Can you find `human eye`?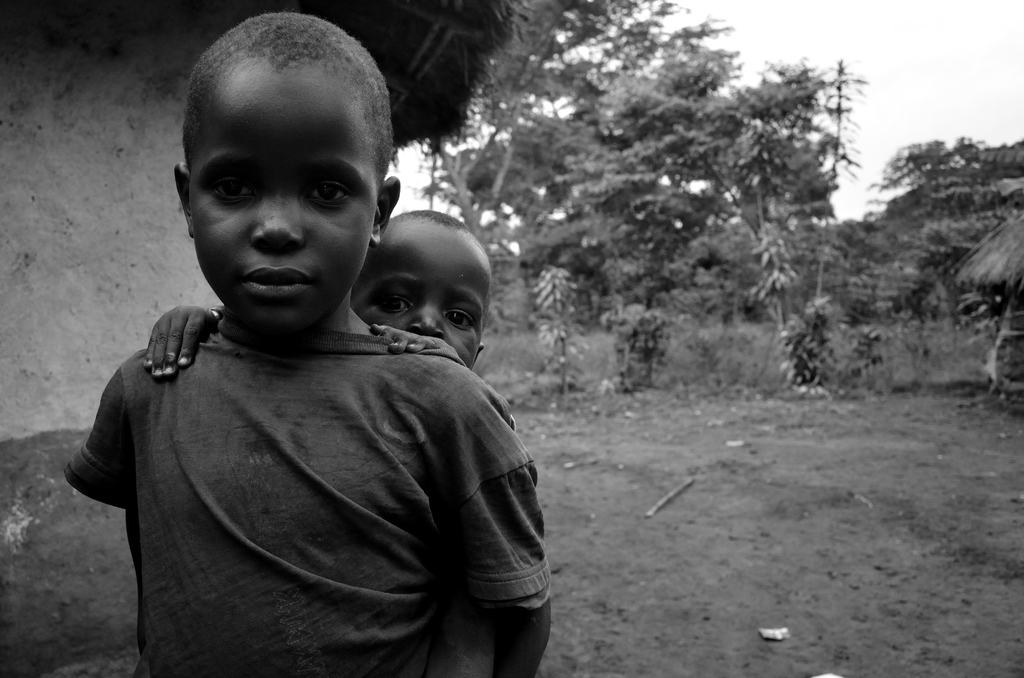
Yes, bounding box: [203, 175, 257, 204].
